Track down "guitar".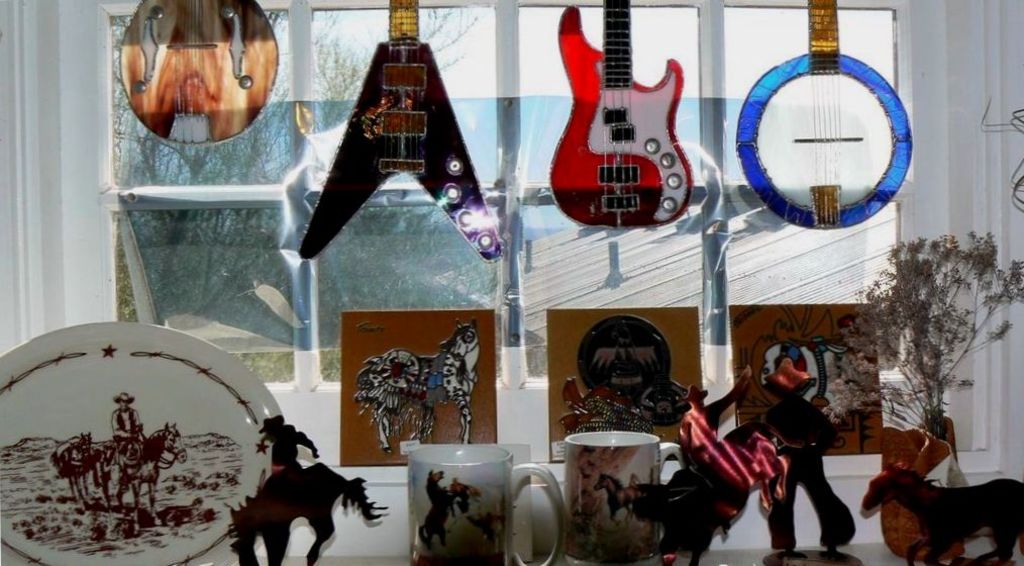
Tracked to left=302, top=0, right=505, bottom=261.
